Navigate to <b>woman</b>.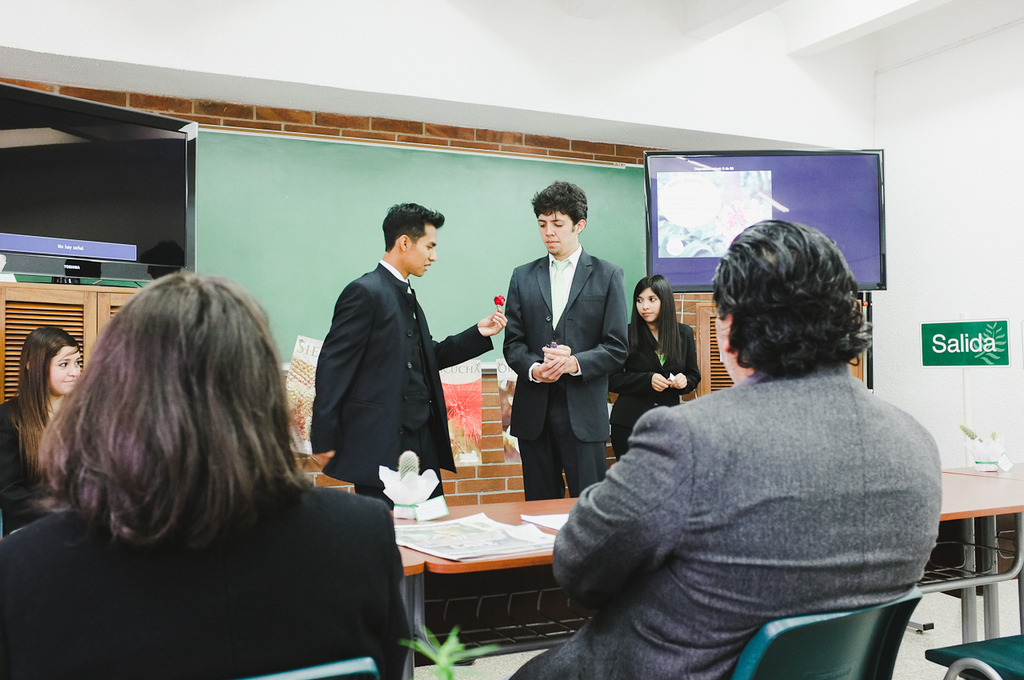
Navigation target: {"x1": 0, "y1": 325, "x2": 86, "y2": 535}.
